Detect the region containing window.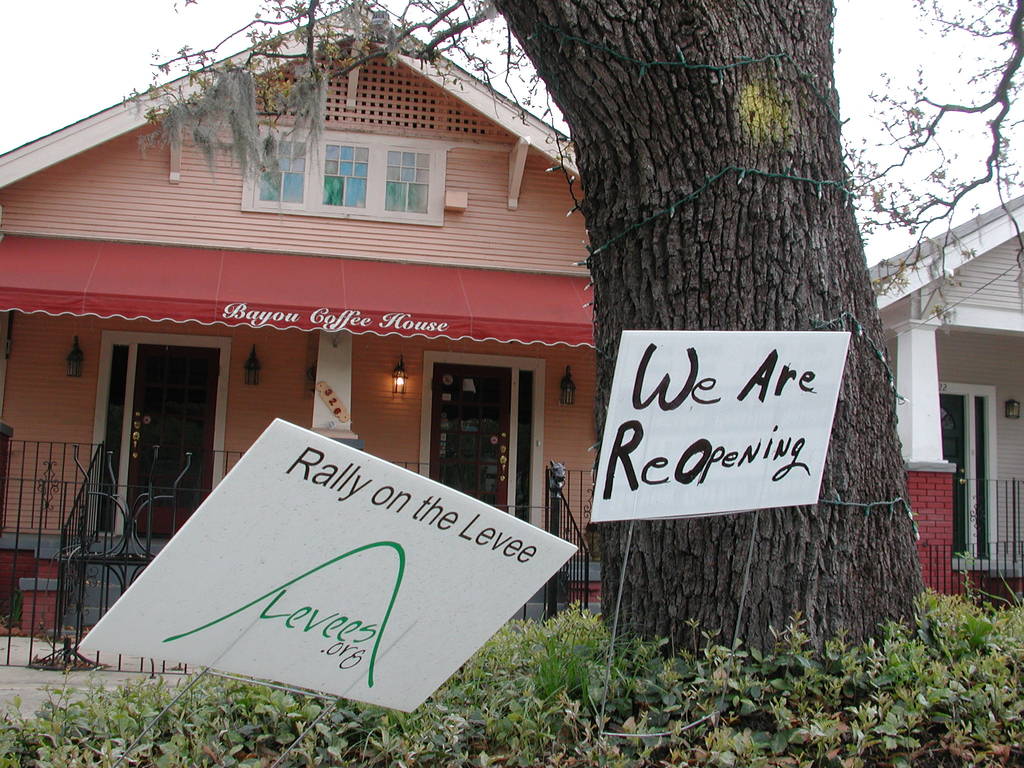
bbox=[242, 125, 450, 228].
